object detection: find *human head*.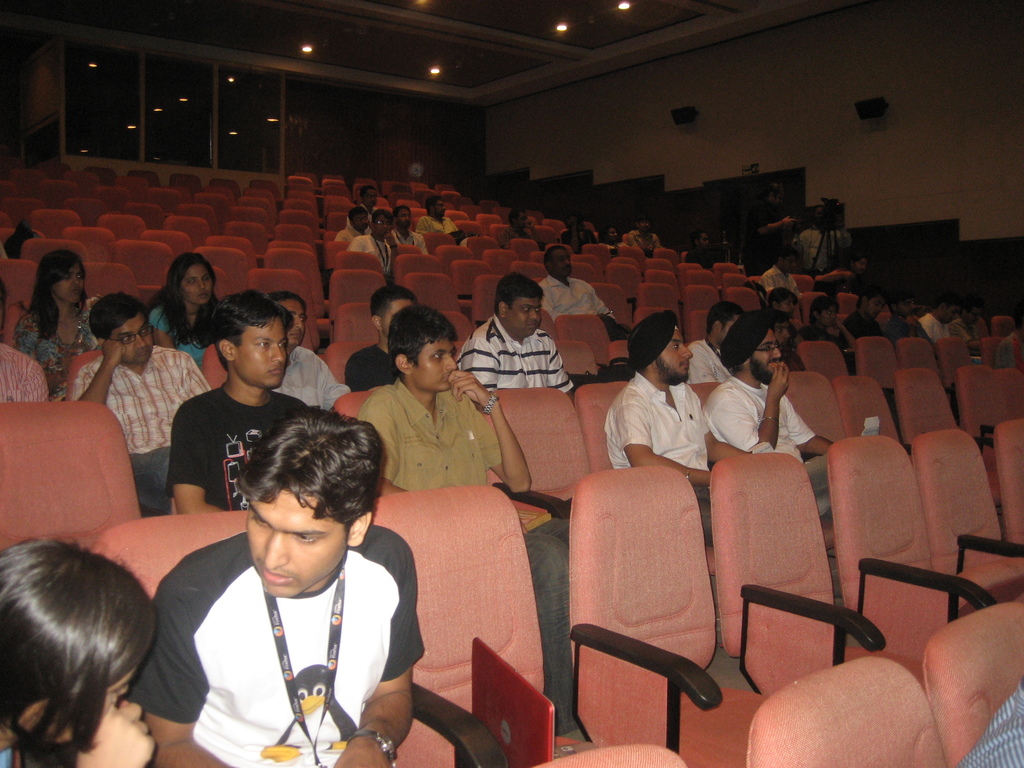
detection(763, 310, 795, 350).
